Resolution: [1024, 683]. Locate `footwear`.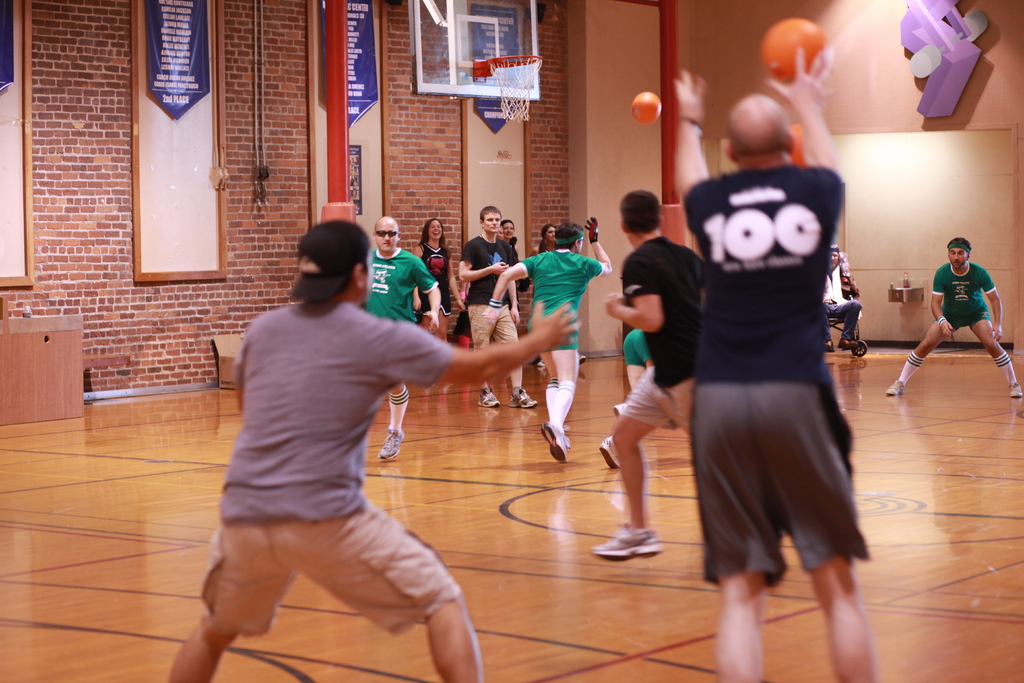
610 397 637 417.
